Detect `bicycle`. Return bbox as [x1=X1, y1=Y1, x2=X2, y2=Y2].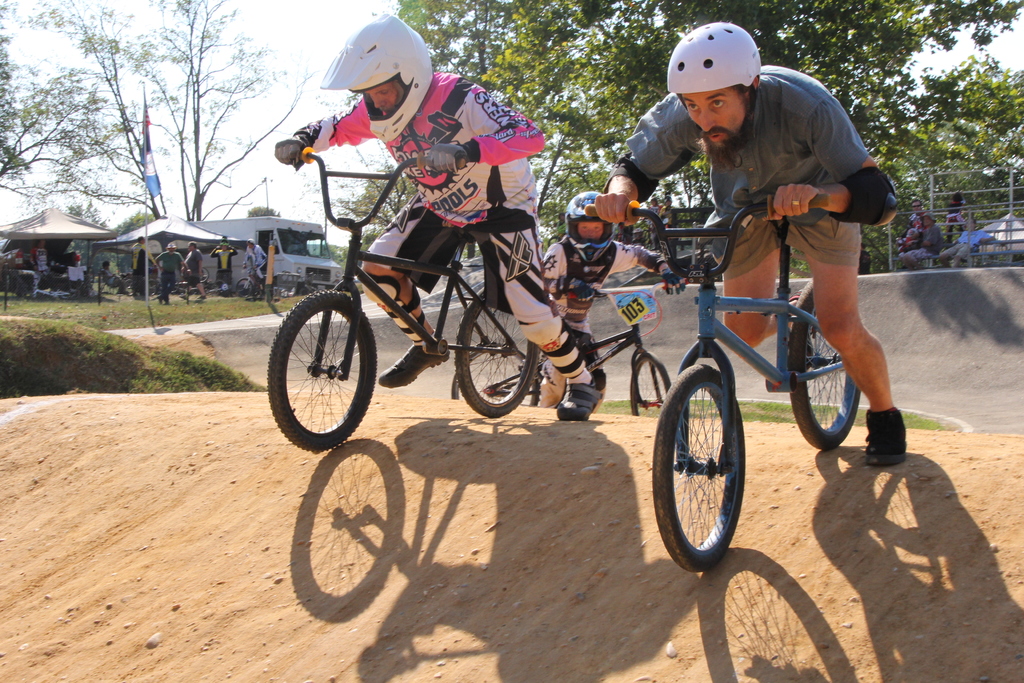
[x1=263, y1=154, x2=551, y2=438].
